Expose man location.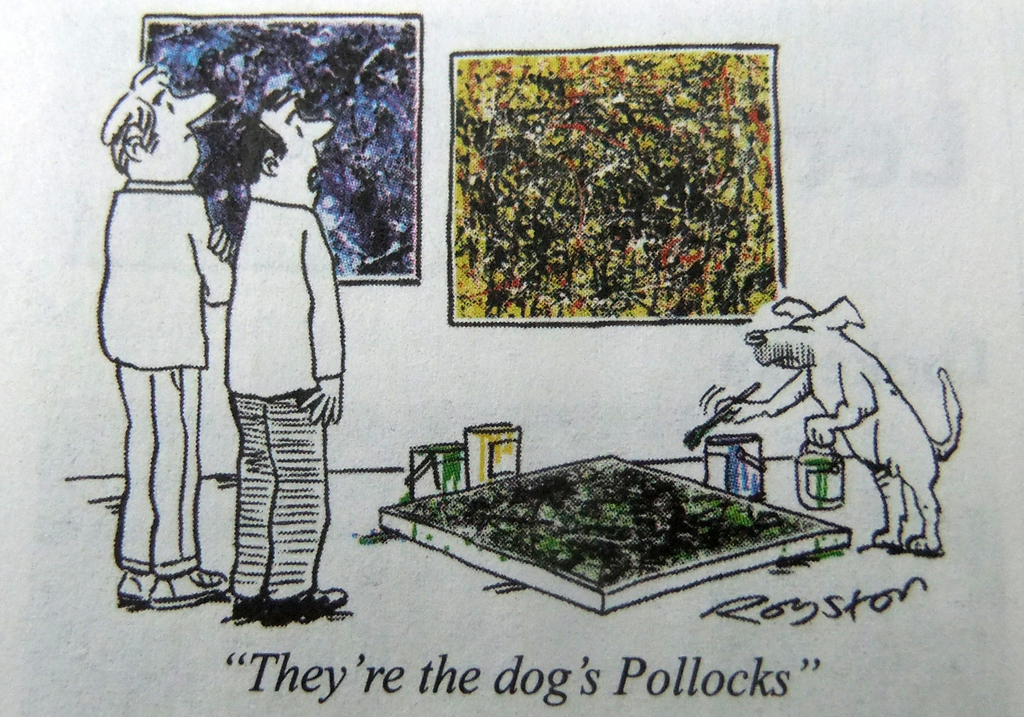
Exposed at x1=225, y1=85, x2=348, y2=626.
